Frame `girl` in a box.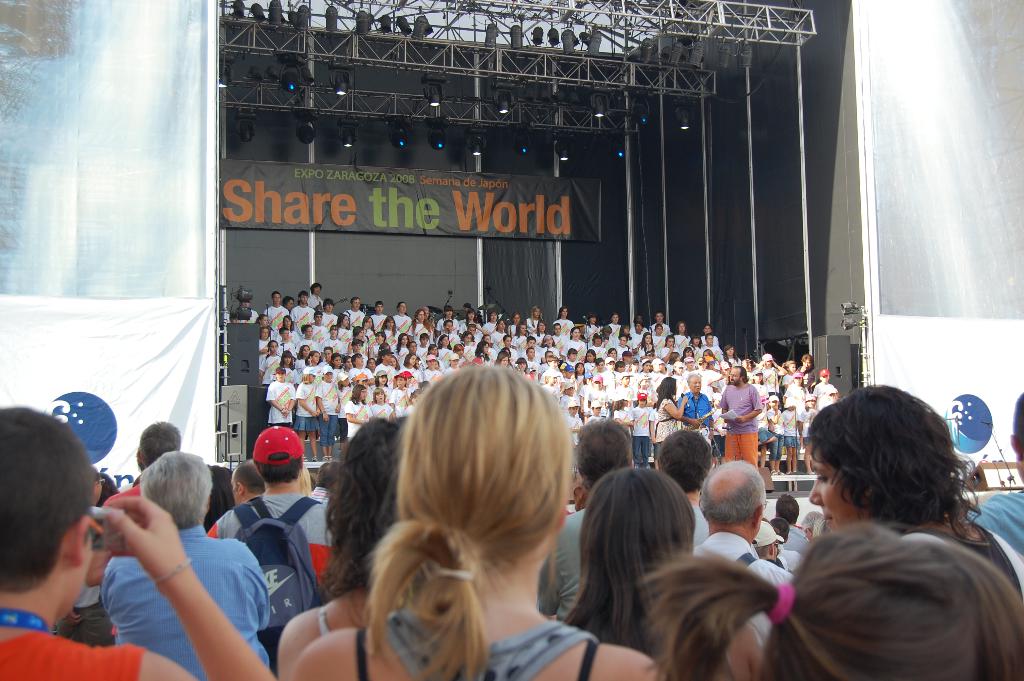
(left=452, top=345, right=466, bottom=361).
